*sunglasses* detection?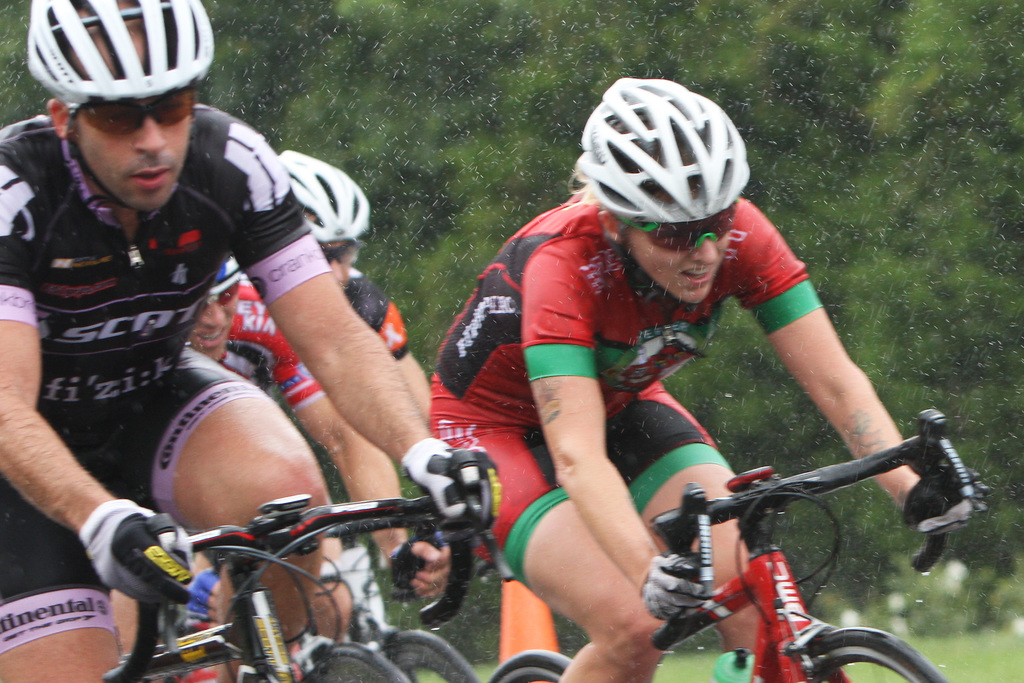
[66, 83, 195, 135]
